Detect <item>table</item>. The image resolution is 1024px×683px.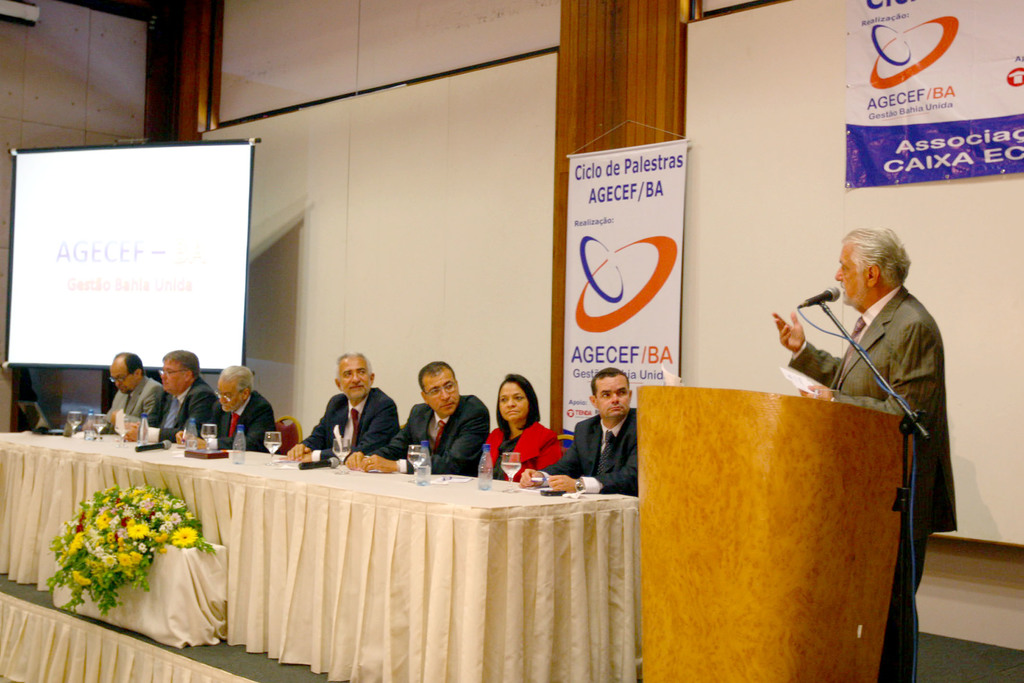
(left=607, top=370, right=949, bottom=682).
